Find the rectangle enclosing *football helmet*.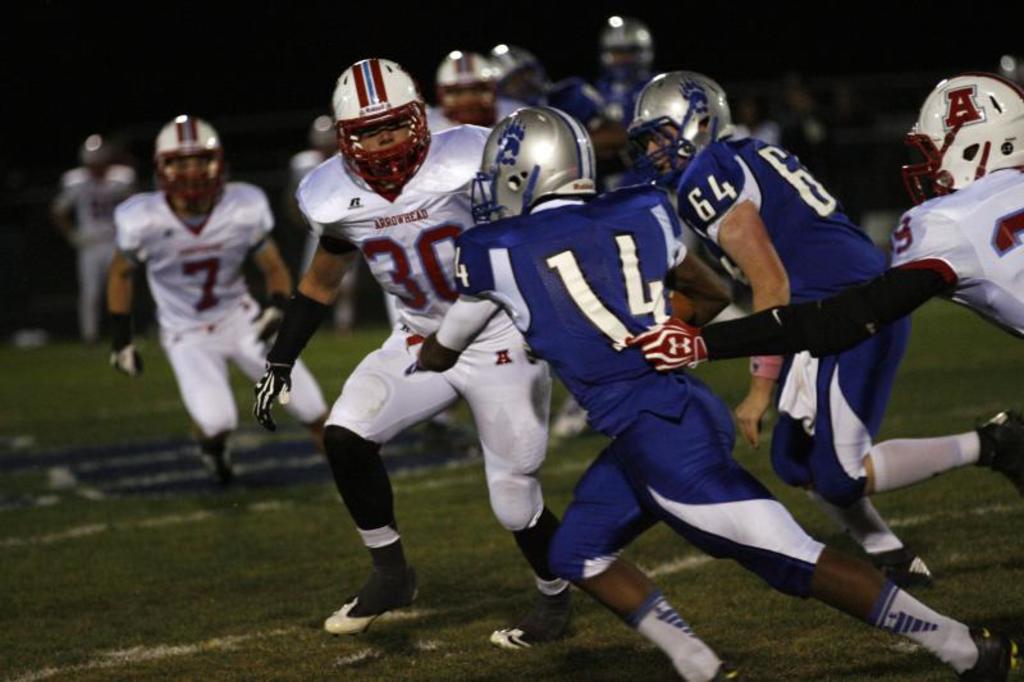
pyautogui.locateOnScreen(438, 49, 504, 129).
